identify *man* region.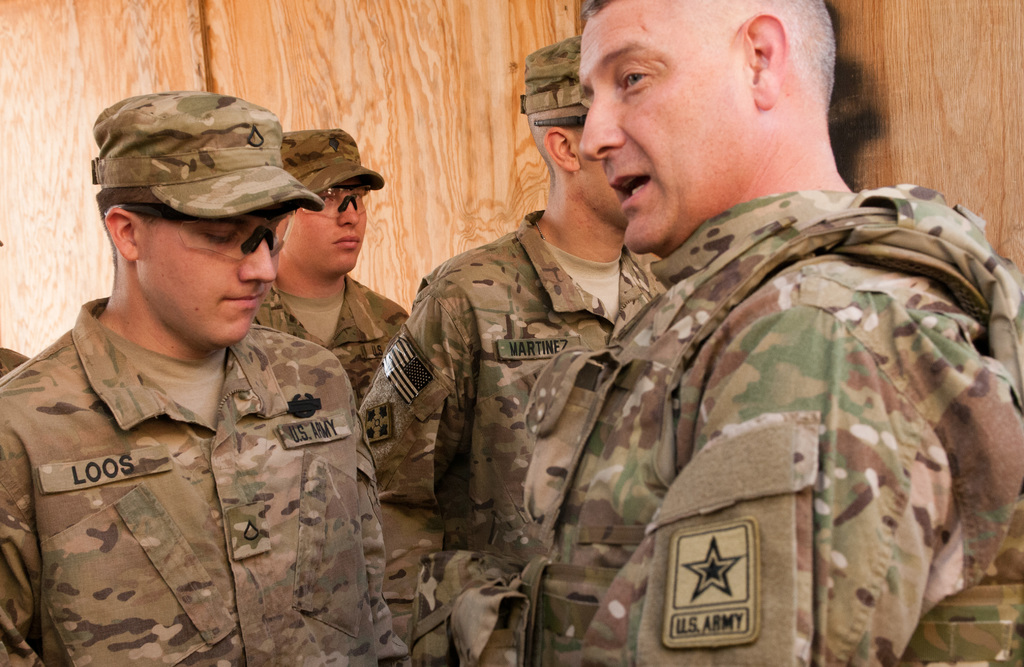
Region: left=350, top=36, right=670, bottom=666.
